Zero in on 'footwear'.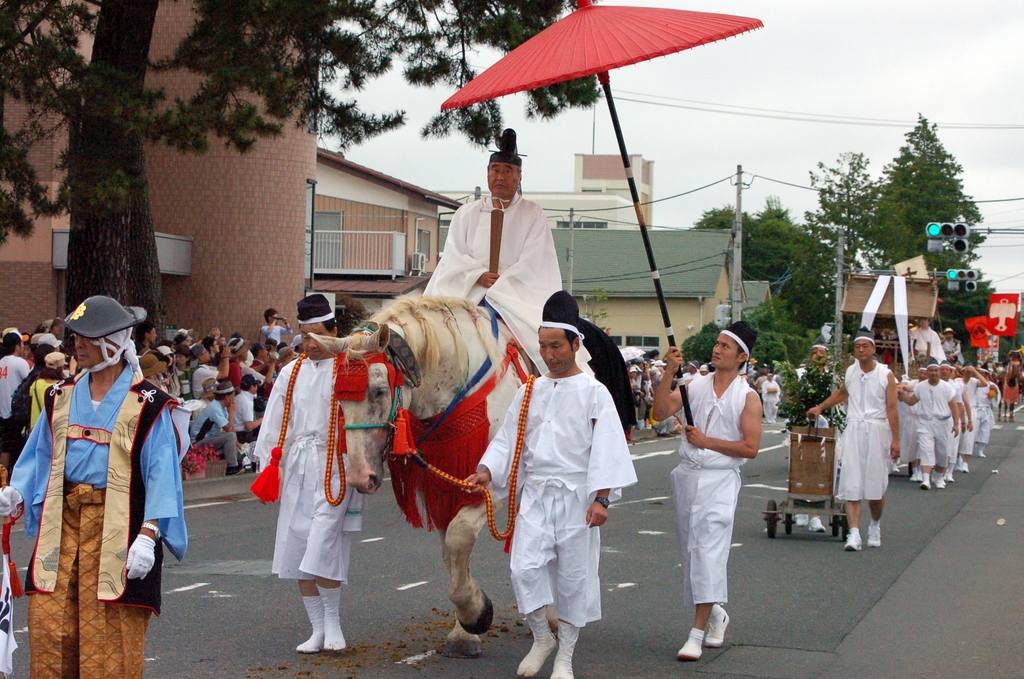
Zeroed in: (left=977, top=446, right=984, bottom=459).
